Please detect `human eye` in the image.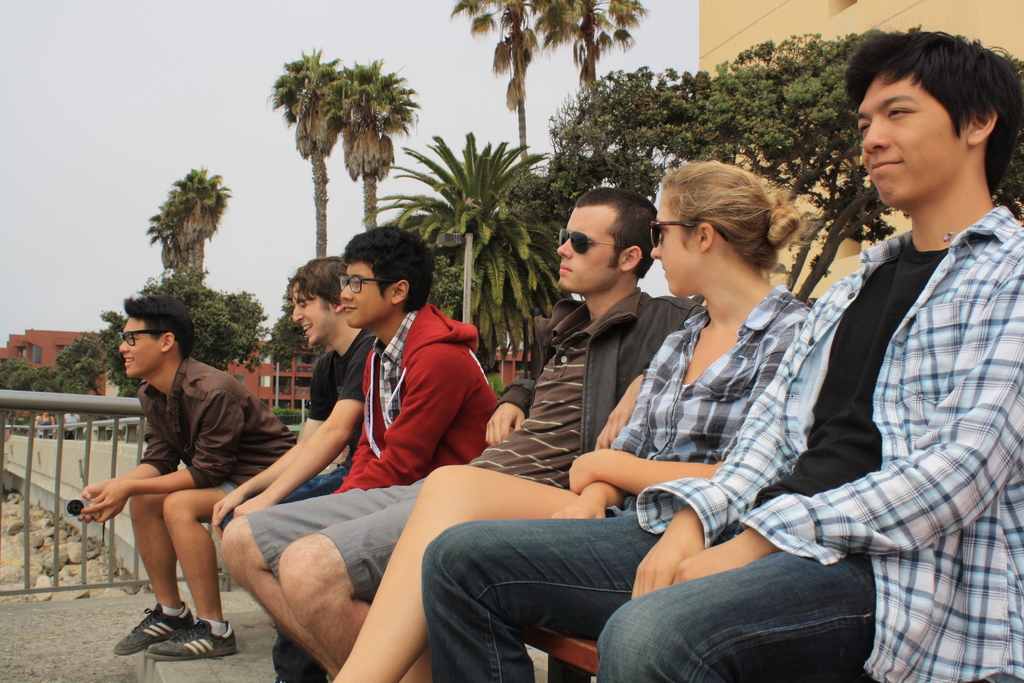
(886,103,920,117).
